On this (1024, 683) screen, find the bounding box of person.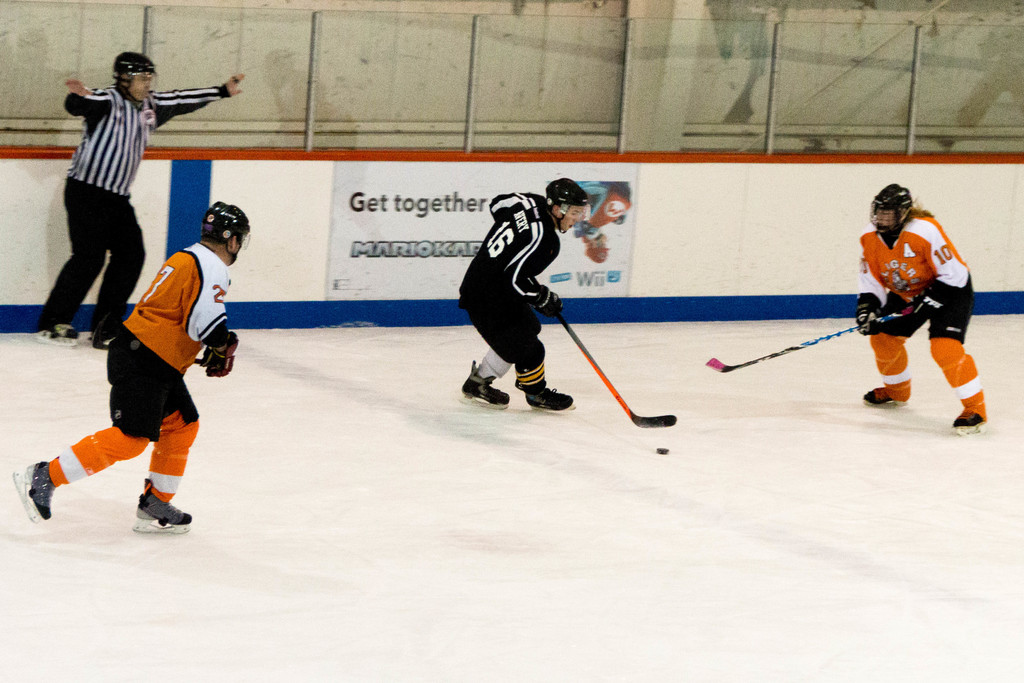
Bounding box: 857:181:980:422.
